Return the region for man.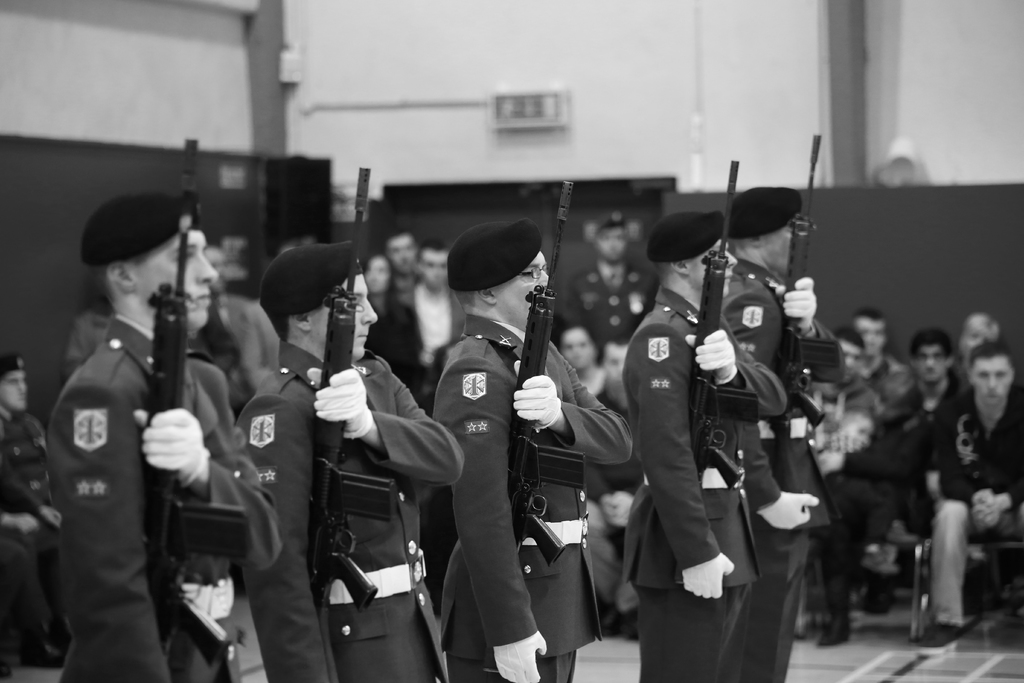
Rect(570, 218, 646, 349).
